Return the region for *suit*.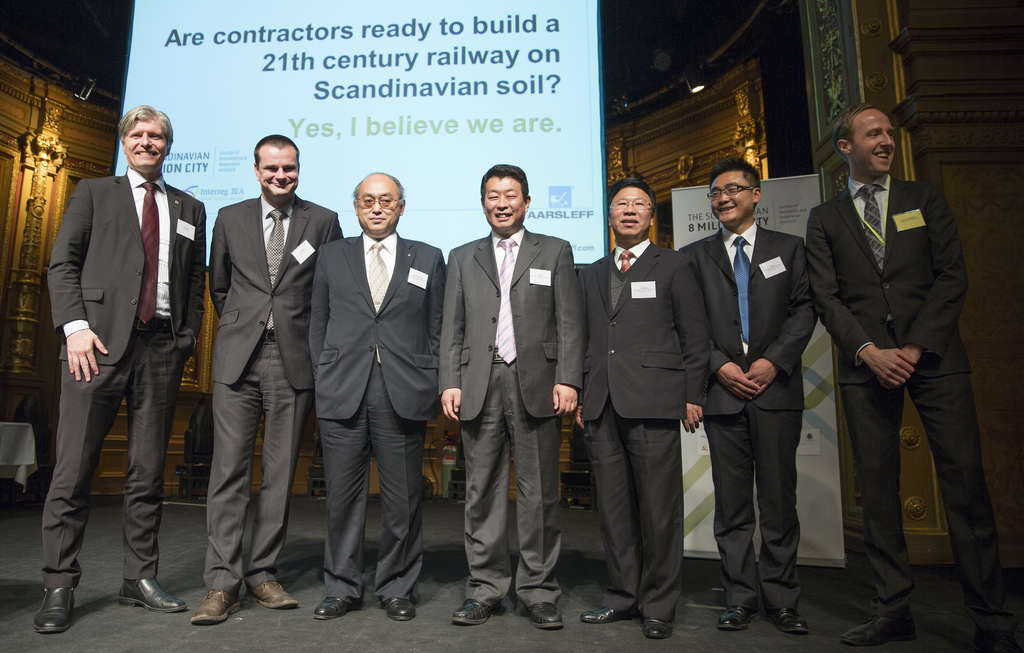
x1=678, y1=224, x2=820, y2=611.
